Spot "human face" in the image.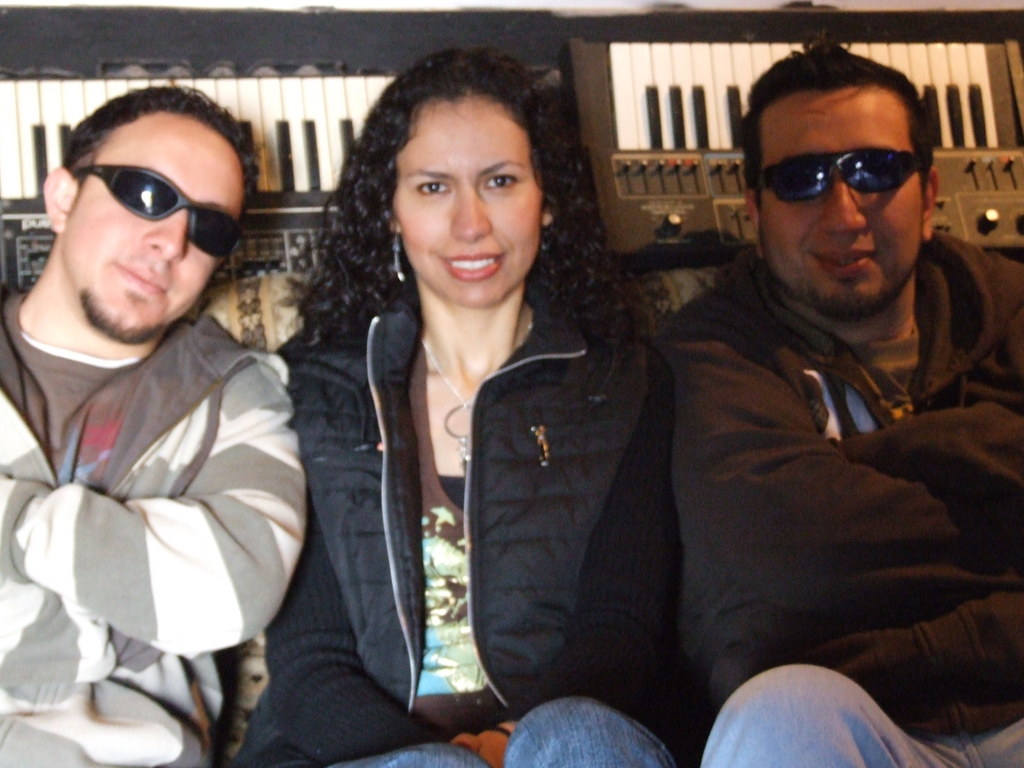
"human face" found at 63, 115, 241, 347.
